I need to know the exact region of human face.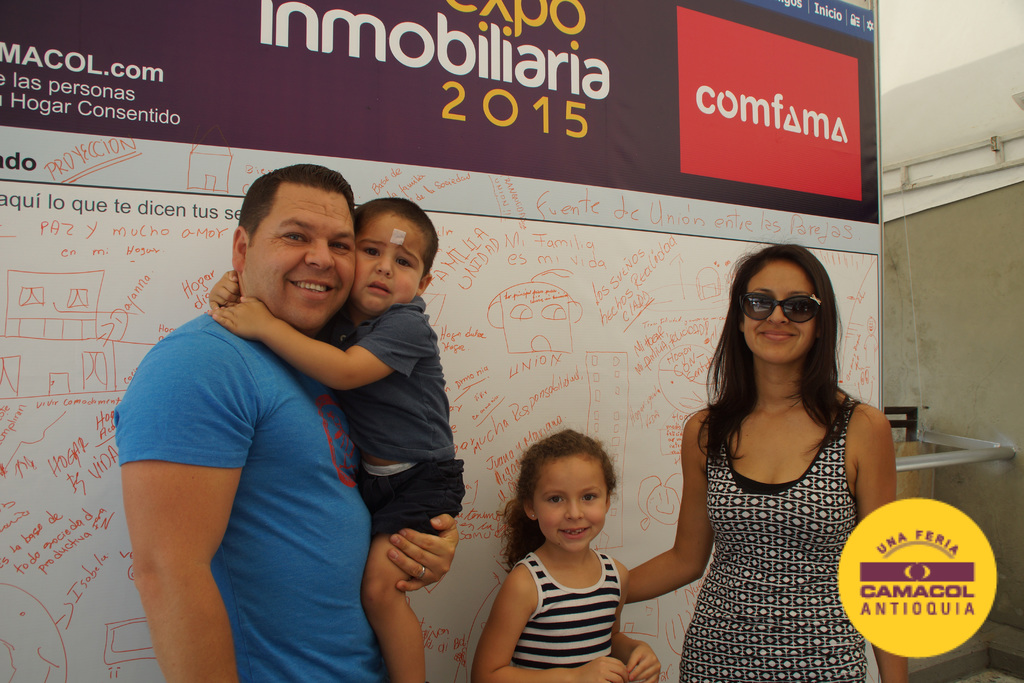
Region: [241, 181, 358, 336].
